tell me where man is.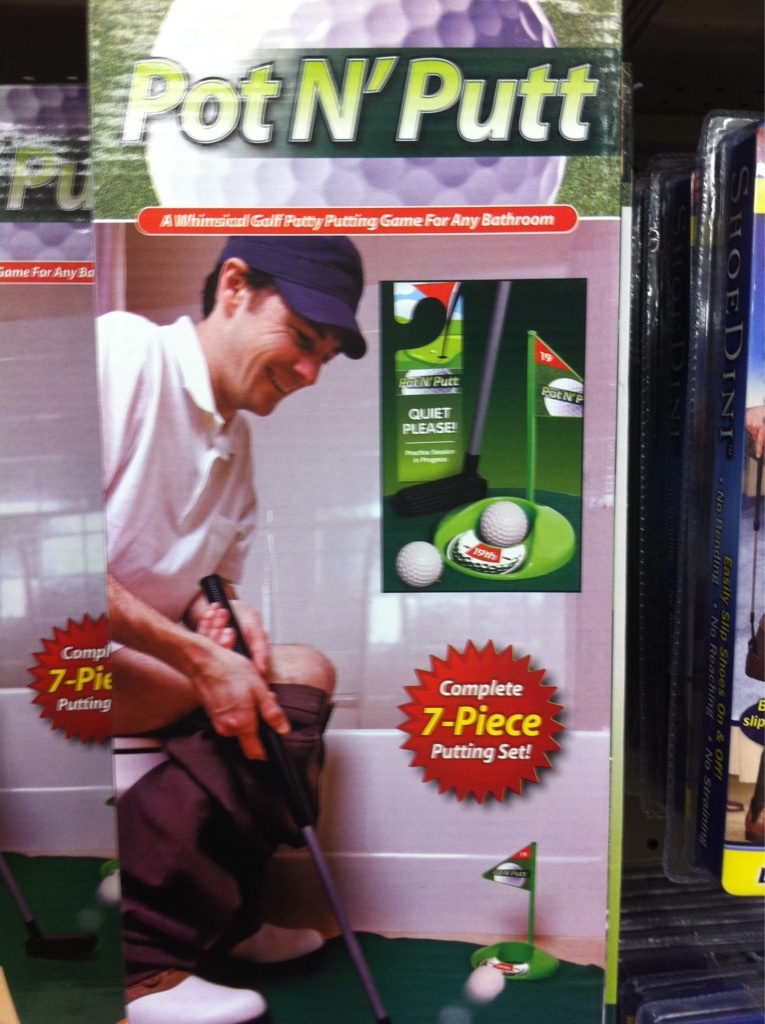
man is at crop(64, 275, 356, 900).
